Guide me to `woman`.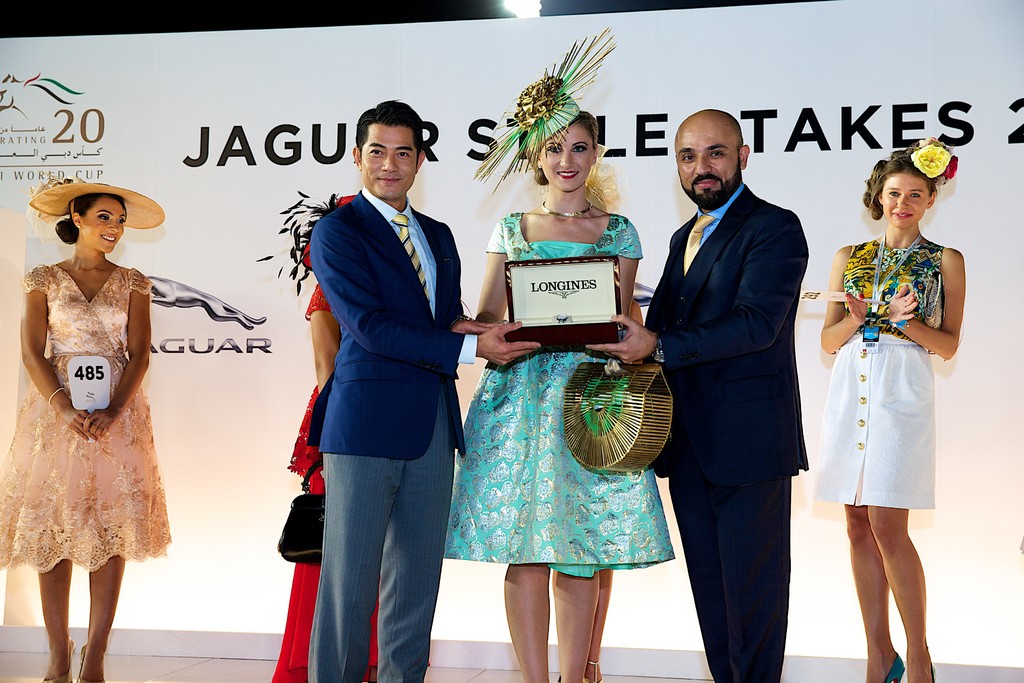
Guidance: (x1=266, y1=190, x2=433, y2=682).
